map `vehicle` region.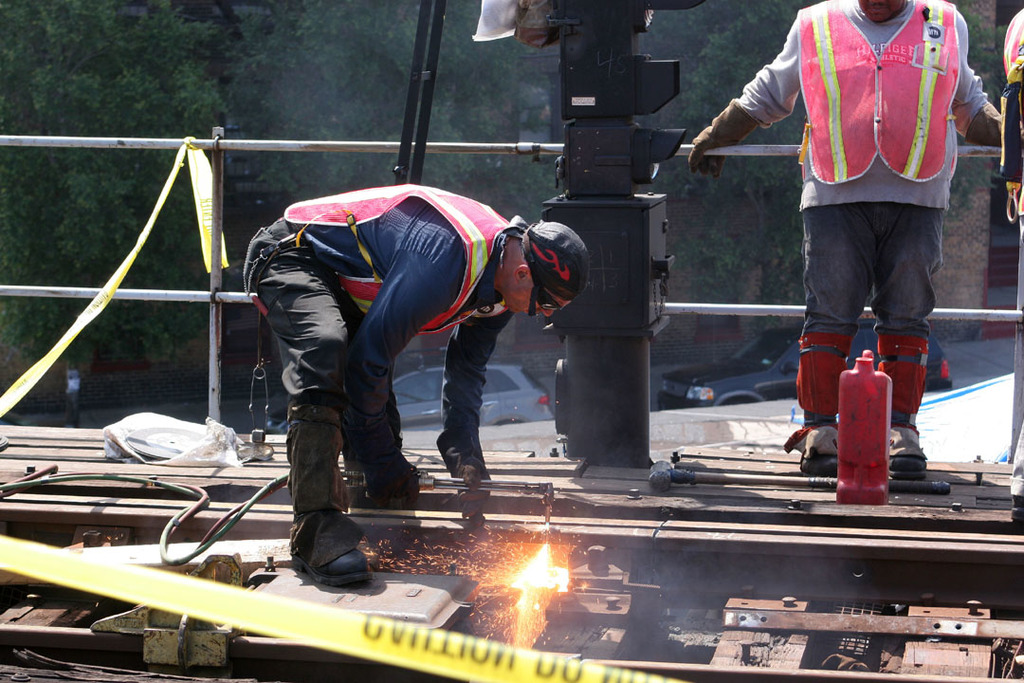
Mapped to bbox=(653, 313, 960, 413).
